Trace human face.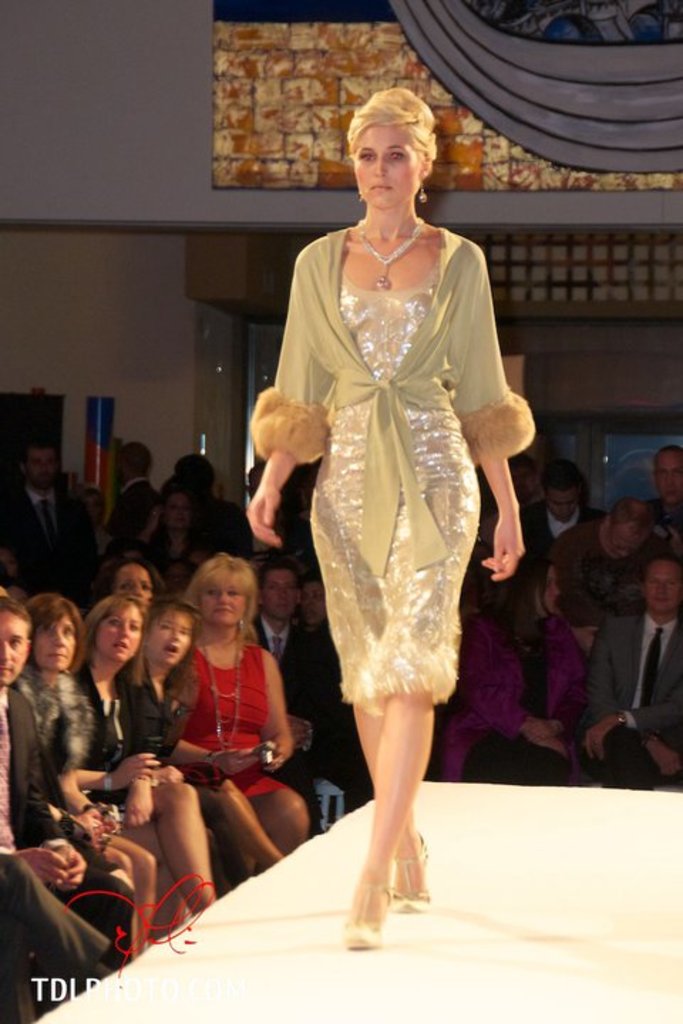
Traced to rect(639, 550, 682, 617).
